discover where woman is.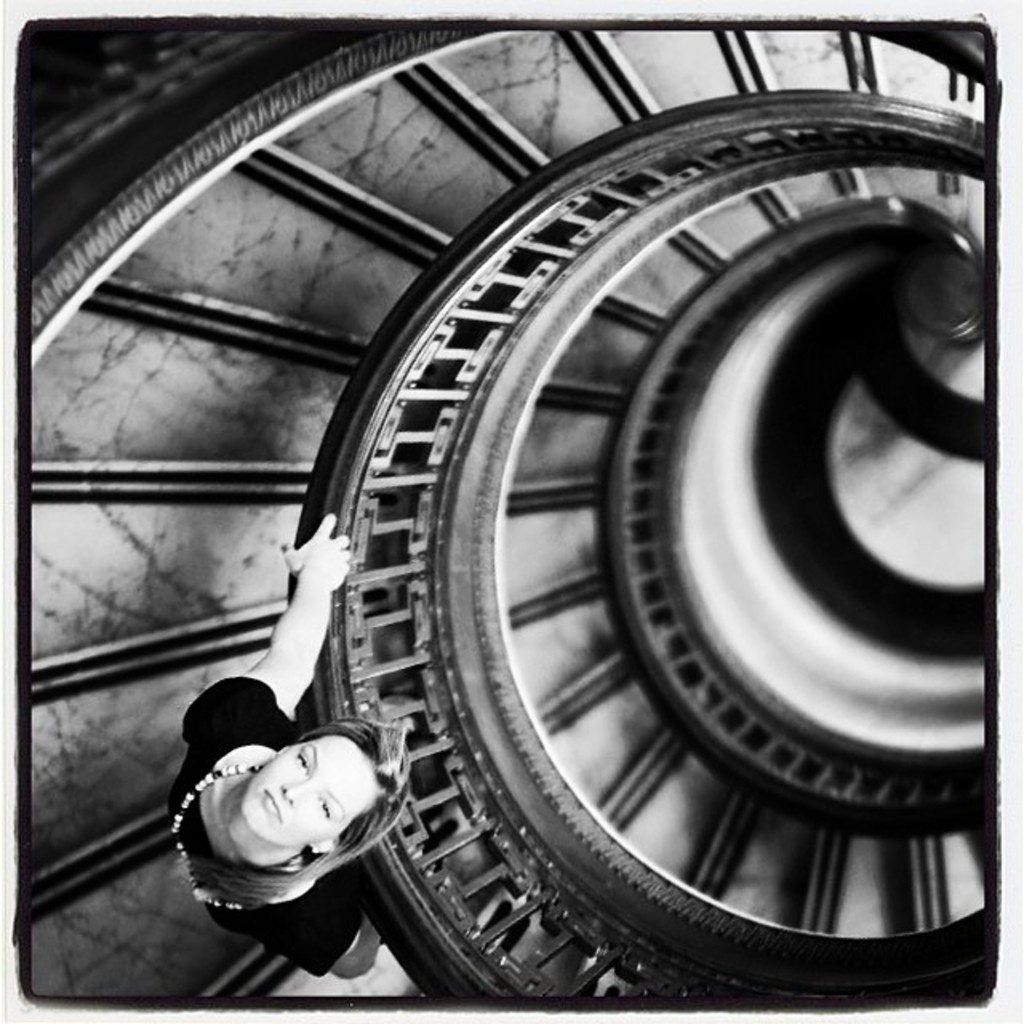
Discovered at pyautogui.locateOnScreen(178, 512, 386, 982).
